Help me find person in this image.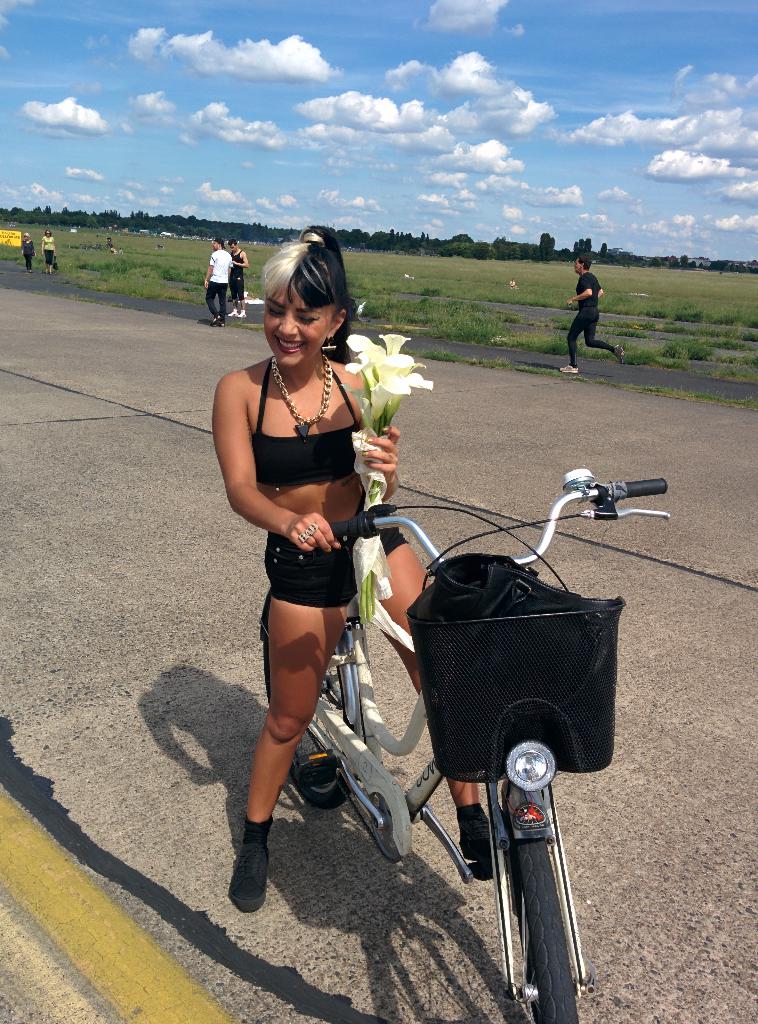
Found it: (202,240,230,324).
